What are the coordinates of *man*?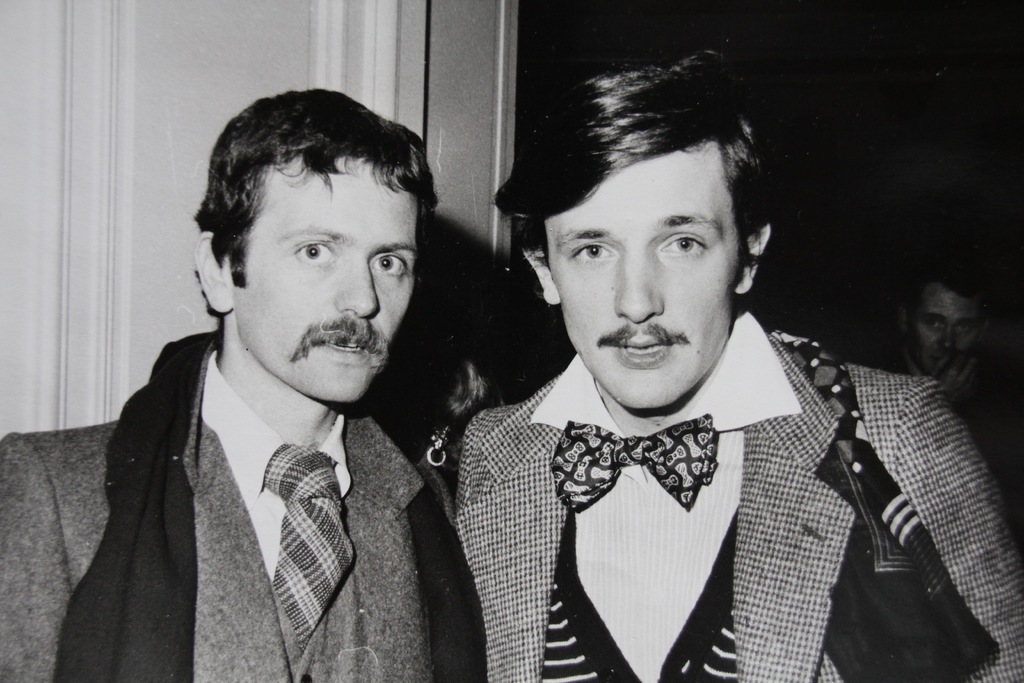
box=[454, 47, 1023, 682].
